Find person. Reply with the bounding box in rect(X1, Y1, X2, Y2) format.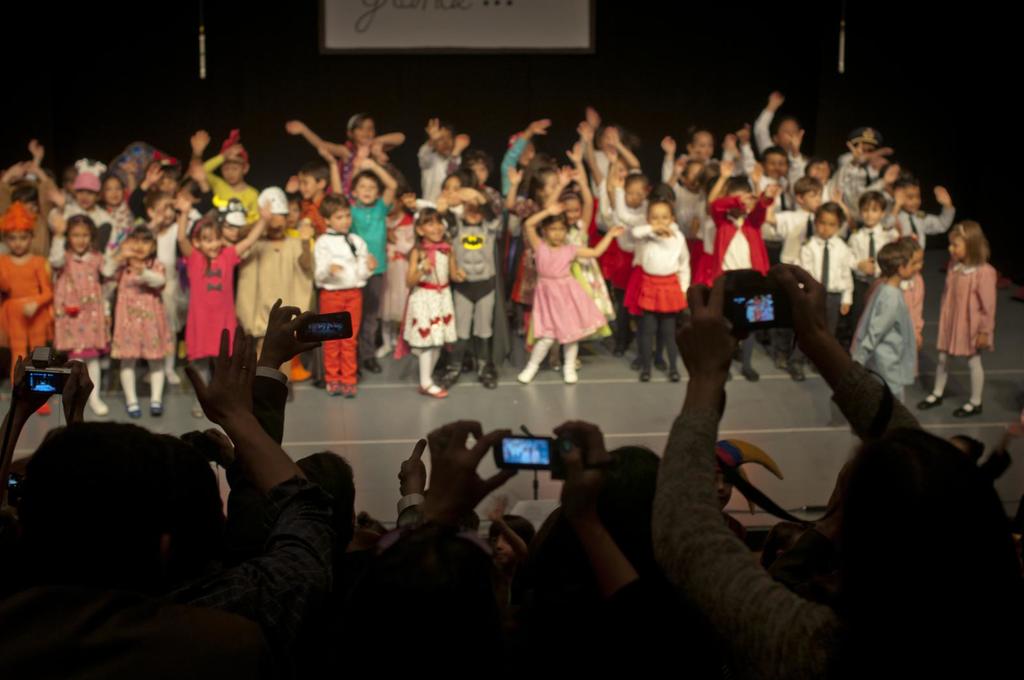
rect(484, 494, 540, 579).
